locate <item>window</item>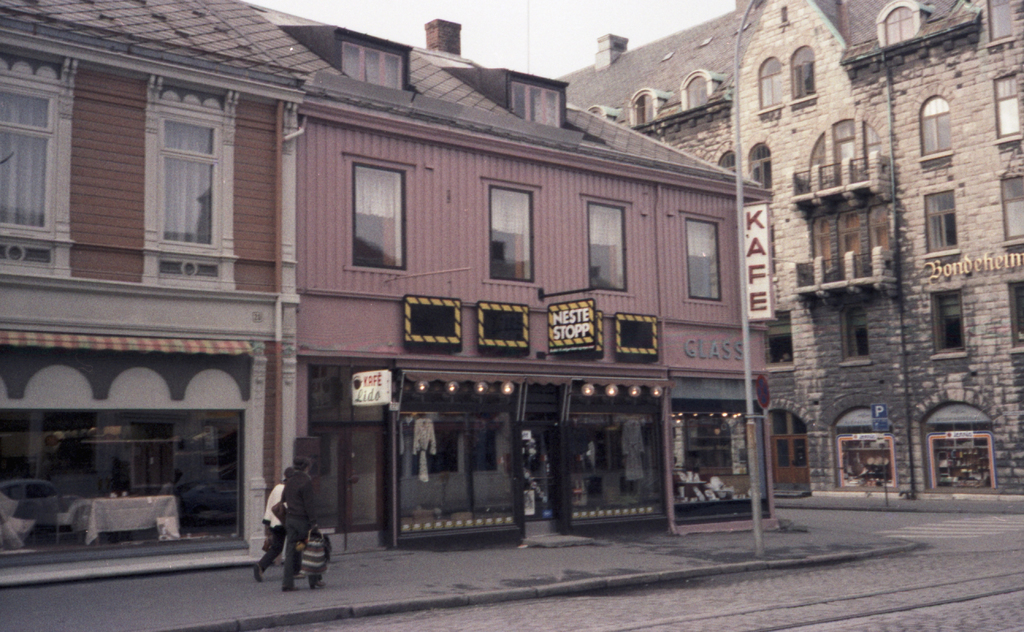
{"x1": 763, "y1": 410, "x2": 808, "y2": 497}
